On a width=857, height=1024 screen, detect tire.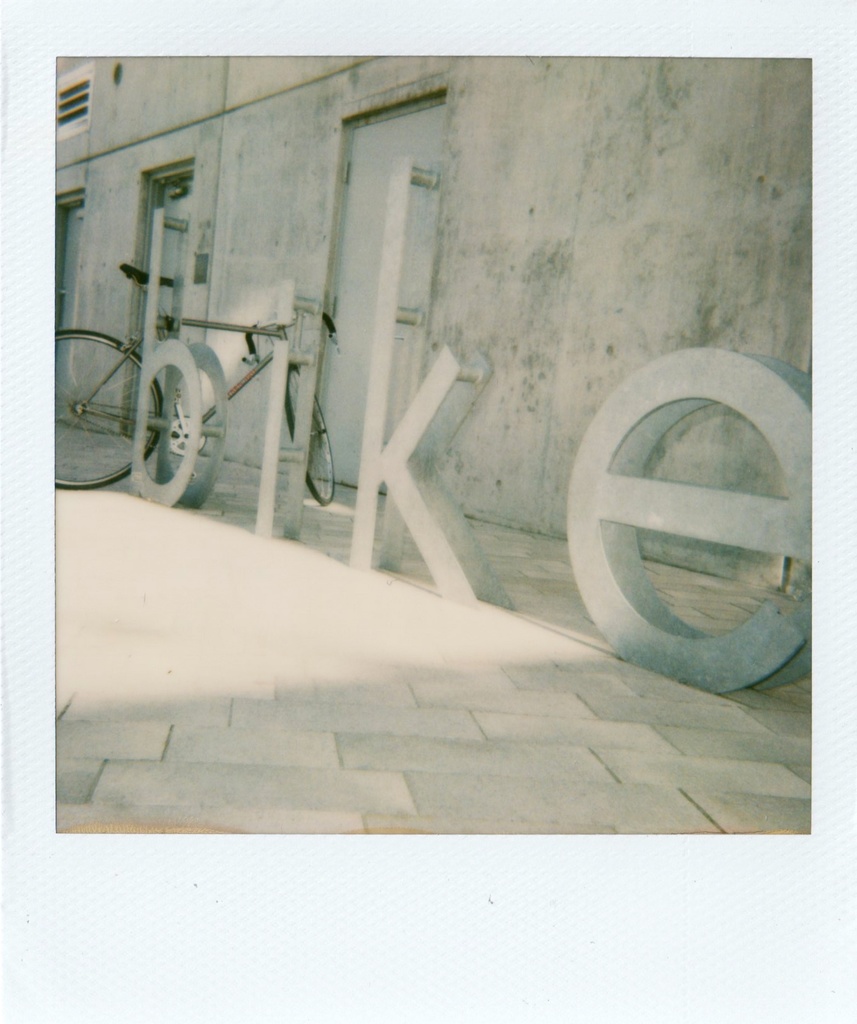
x1=284 y1=365 x2=333 y2=505.
